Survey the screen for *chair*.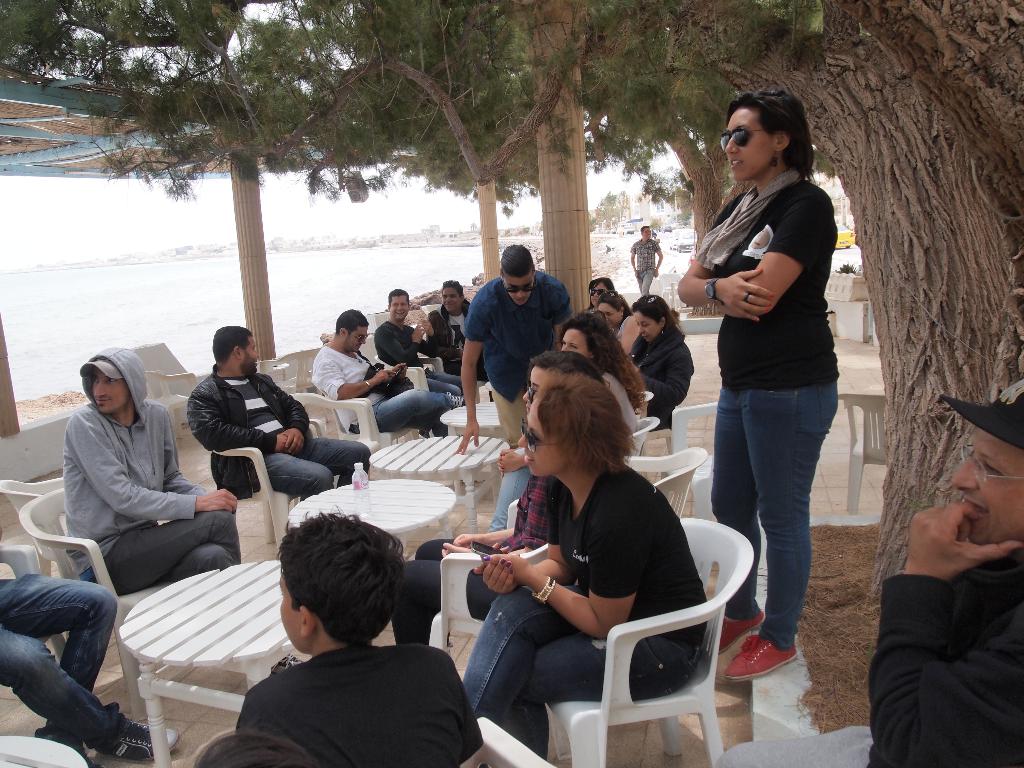
Survey found: select_region(671, 399, 714, 521).
